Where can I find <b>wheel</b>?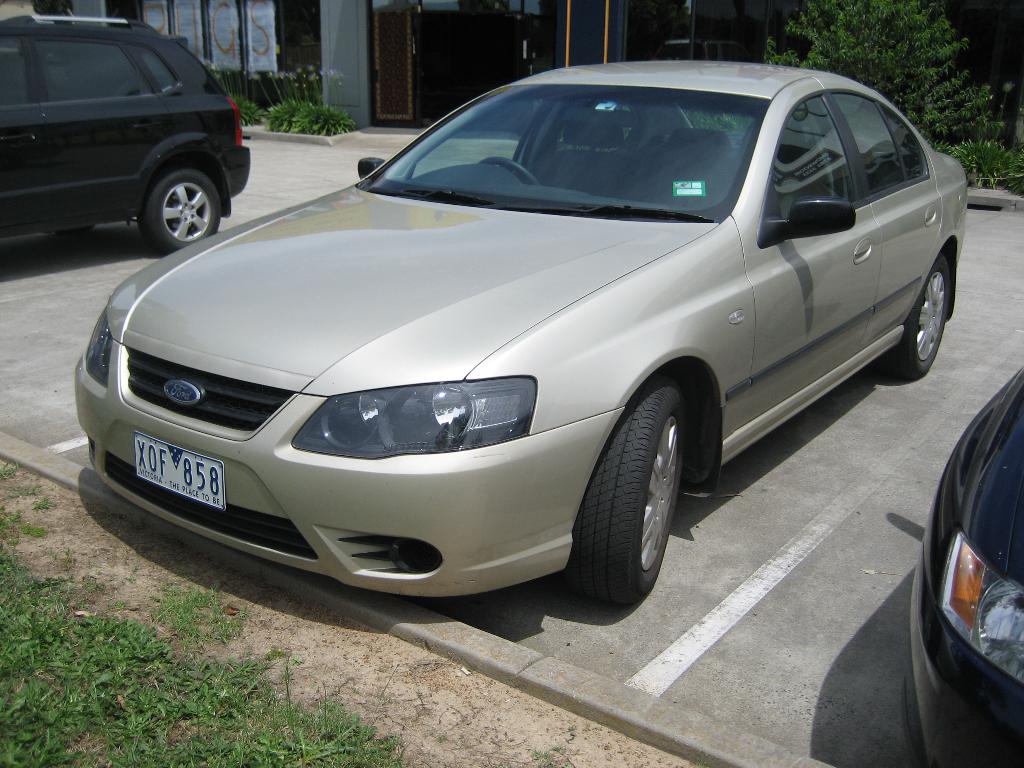
You can find it at locate(568, 399, 696, 609).
